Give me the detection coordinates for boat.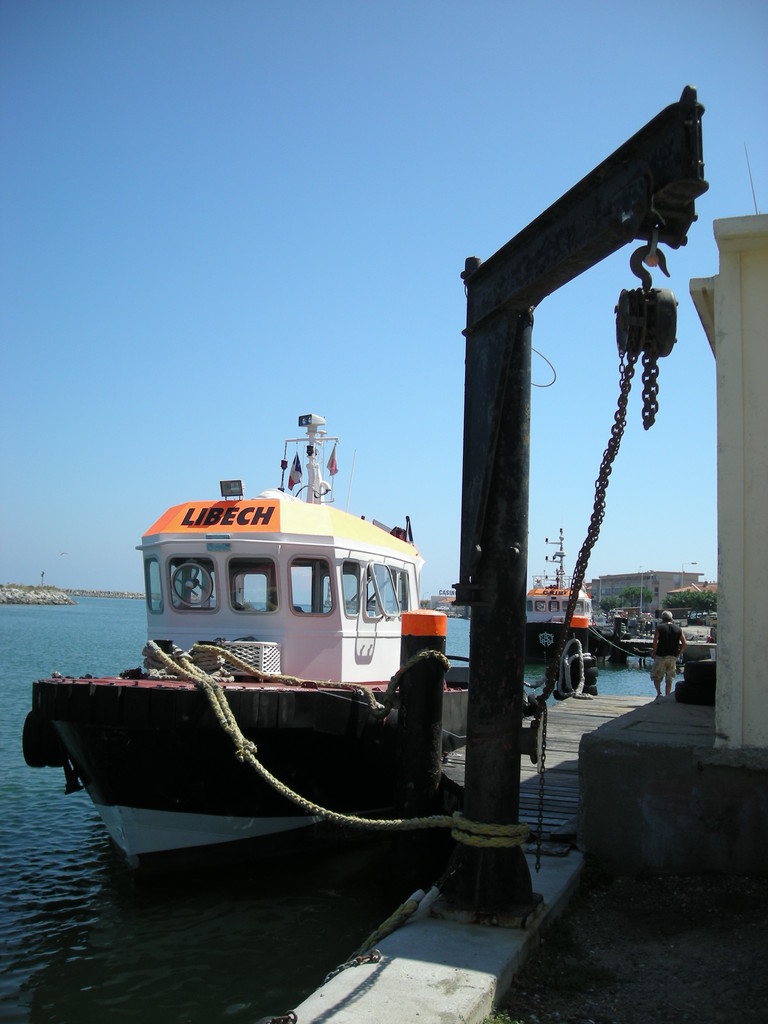
x1=49 y1=396 x2=568 y2=872.
